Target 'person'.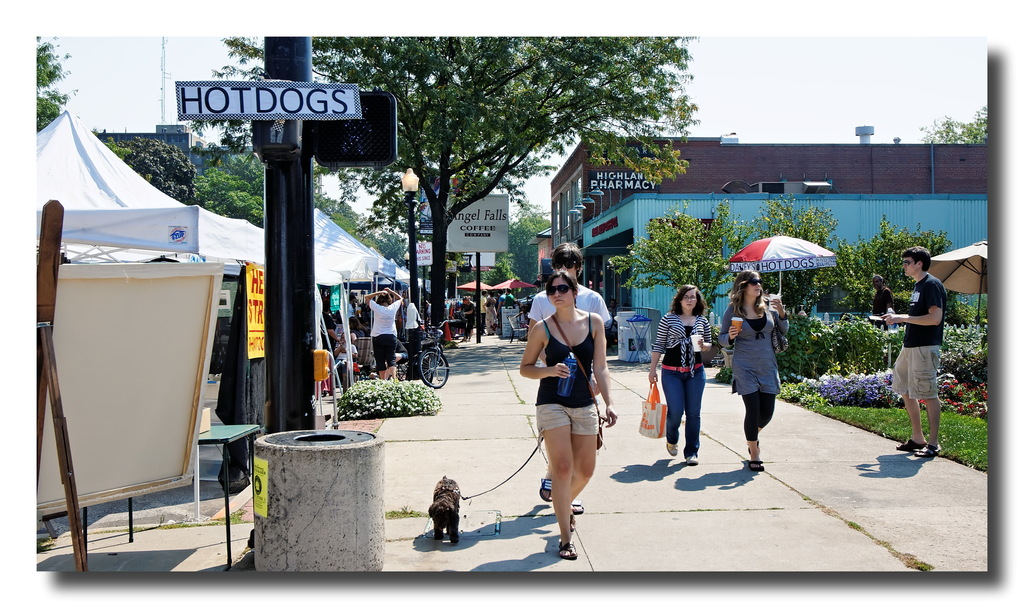
Target region: {"left": 738, "top": 275, "right": 793, "bottom": 485}.
